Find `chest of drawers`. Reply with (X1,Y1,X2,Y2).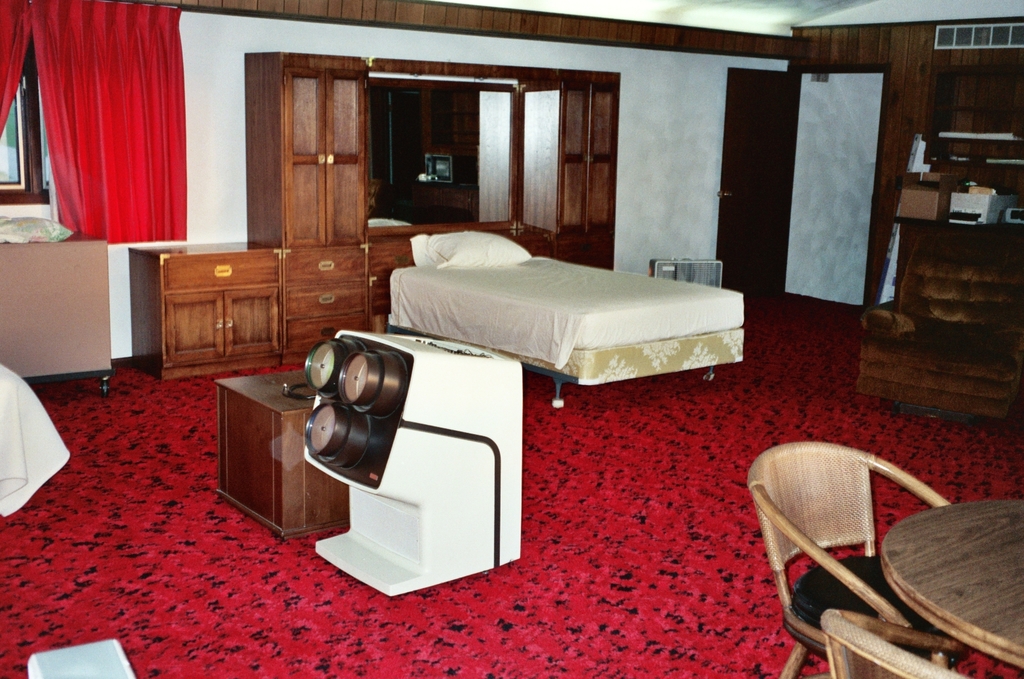
(129,49,622,382).
